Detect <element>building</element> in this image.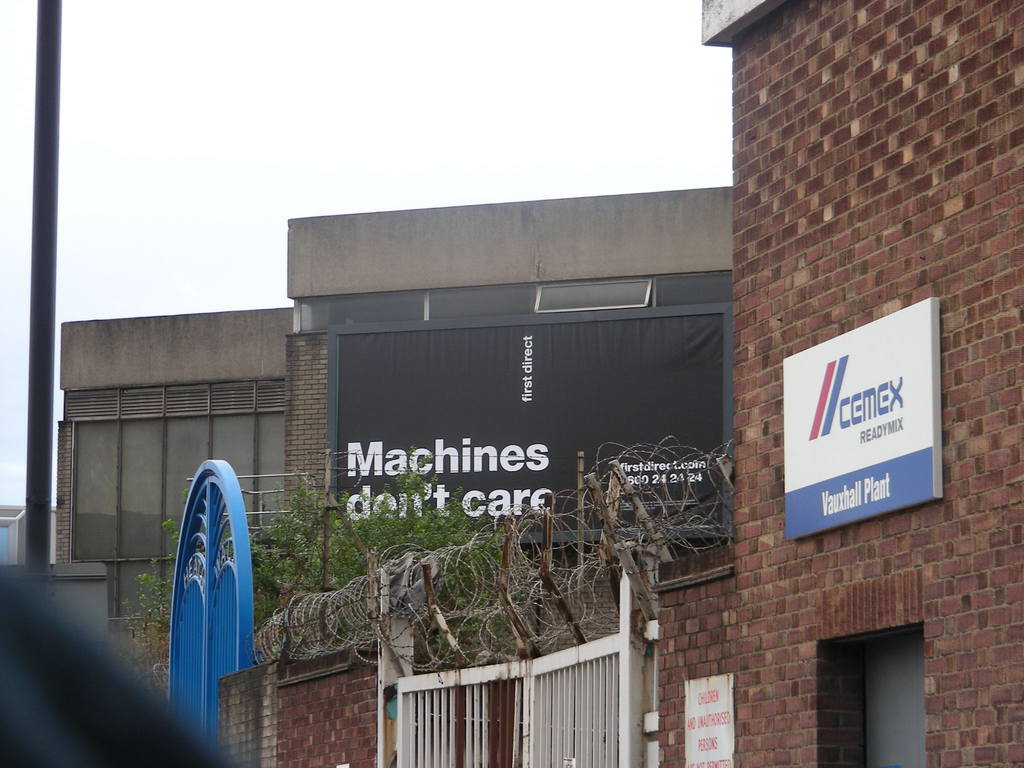
Detection: <region>657, 0, 1023, 767</region>.
